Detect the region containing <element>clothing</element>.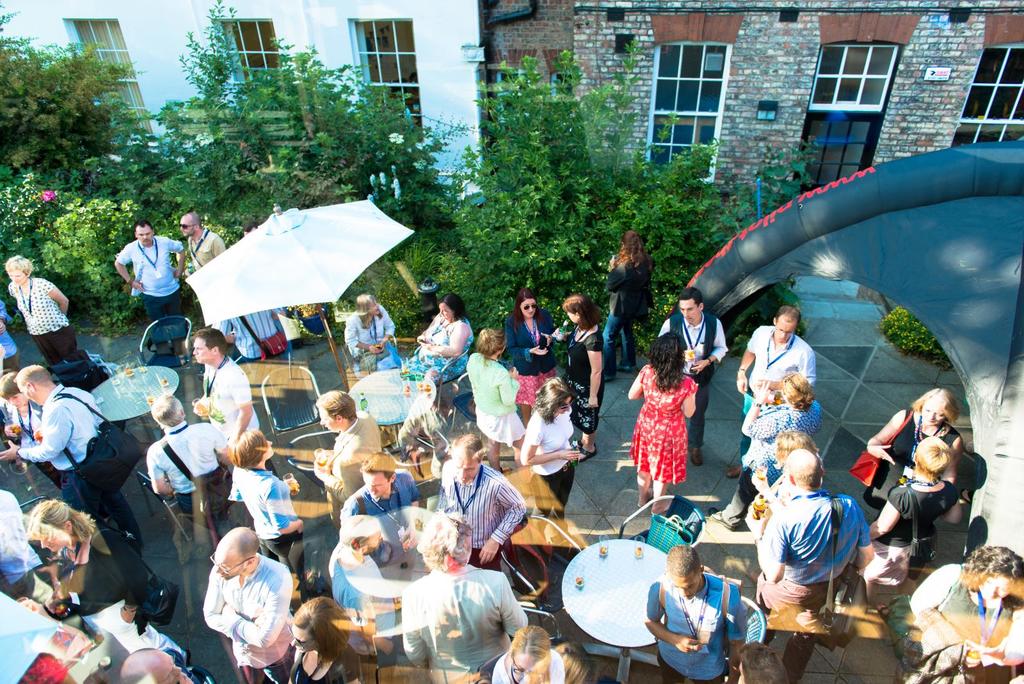
<region>403, 560, 536, 674</region>.
